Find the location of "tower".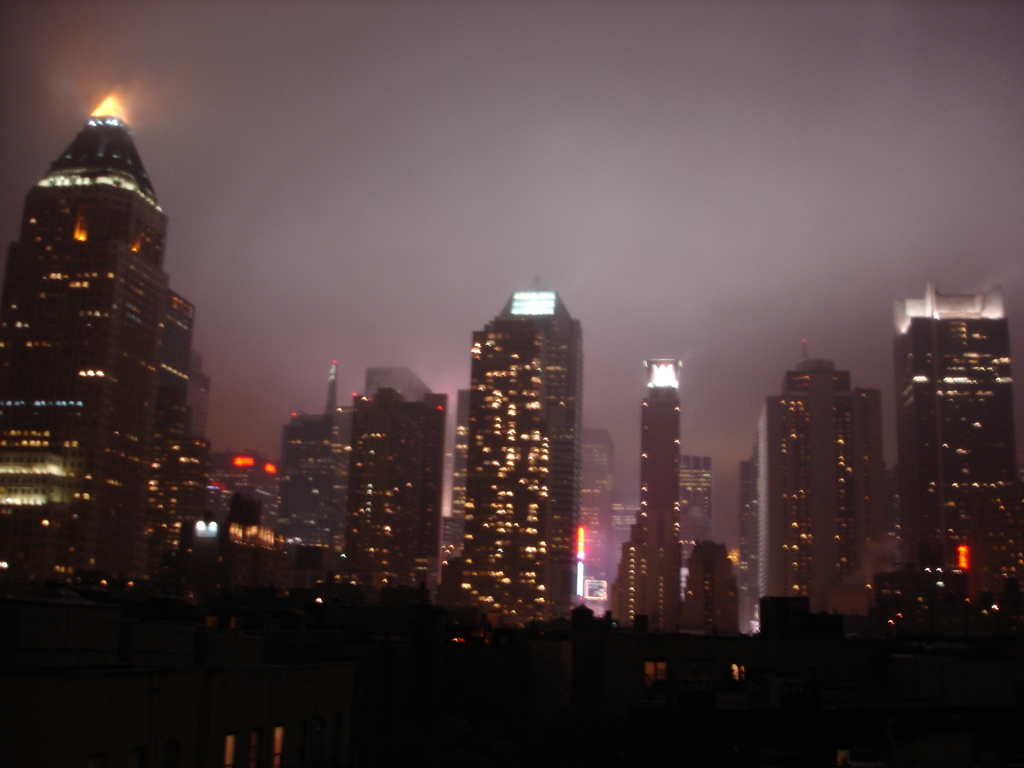
Location: <bbox>351, 378, 437, 590</bbox>.
